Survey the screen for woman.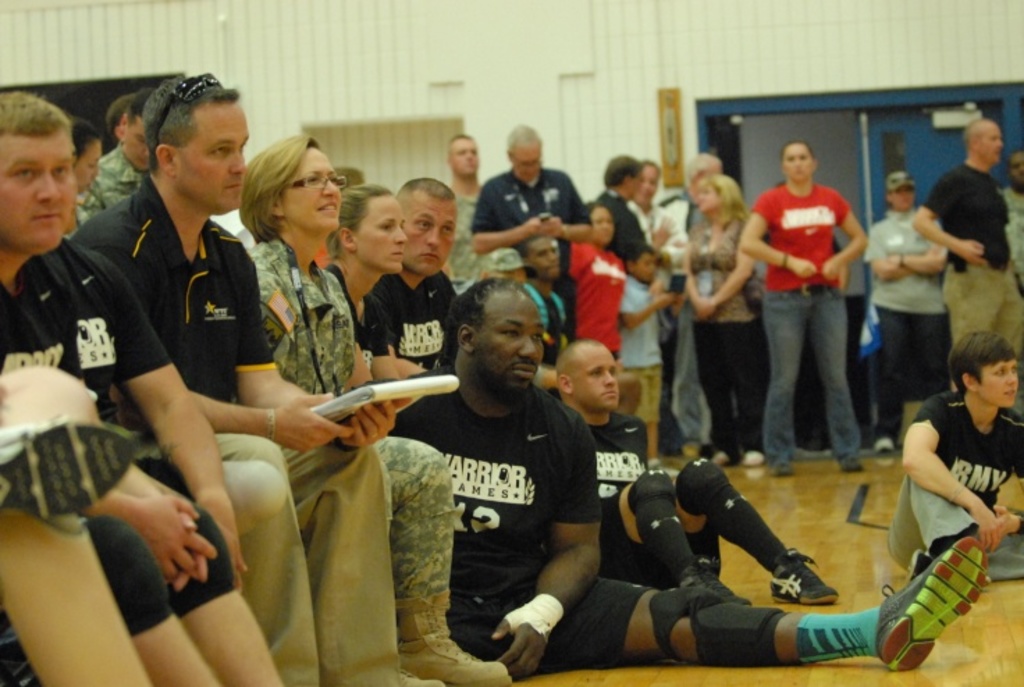
Survey found: 739 142 868 480.
